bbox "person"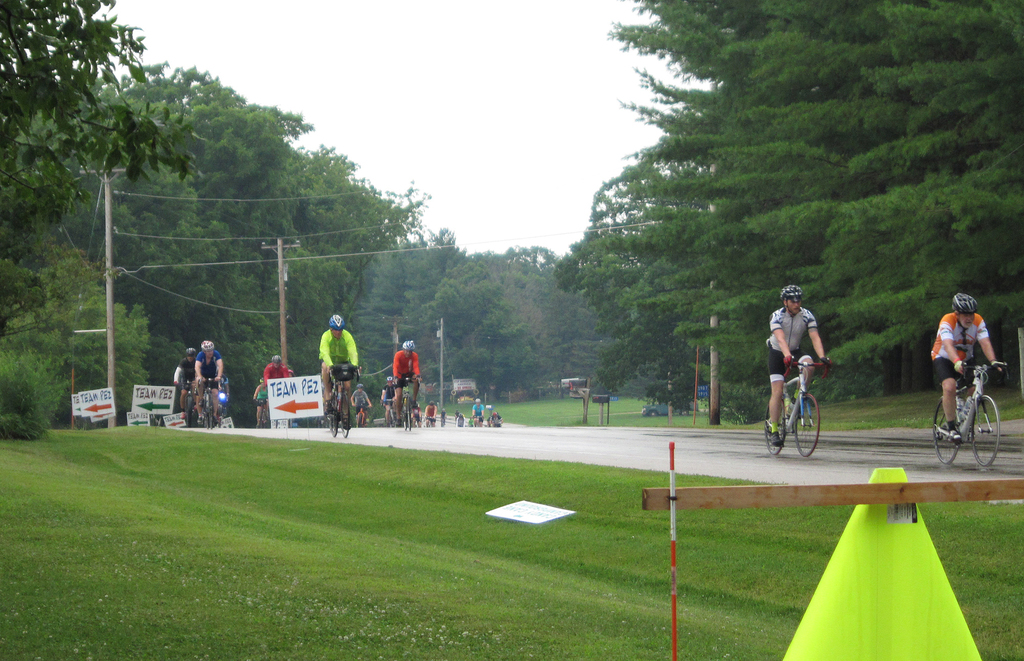
[380, 379, 392, 421]
